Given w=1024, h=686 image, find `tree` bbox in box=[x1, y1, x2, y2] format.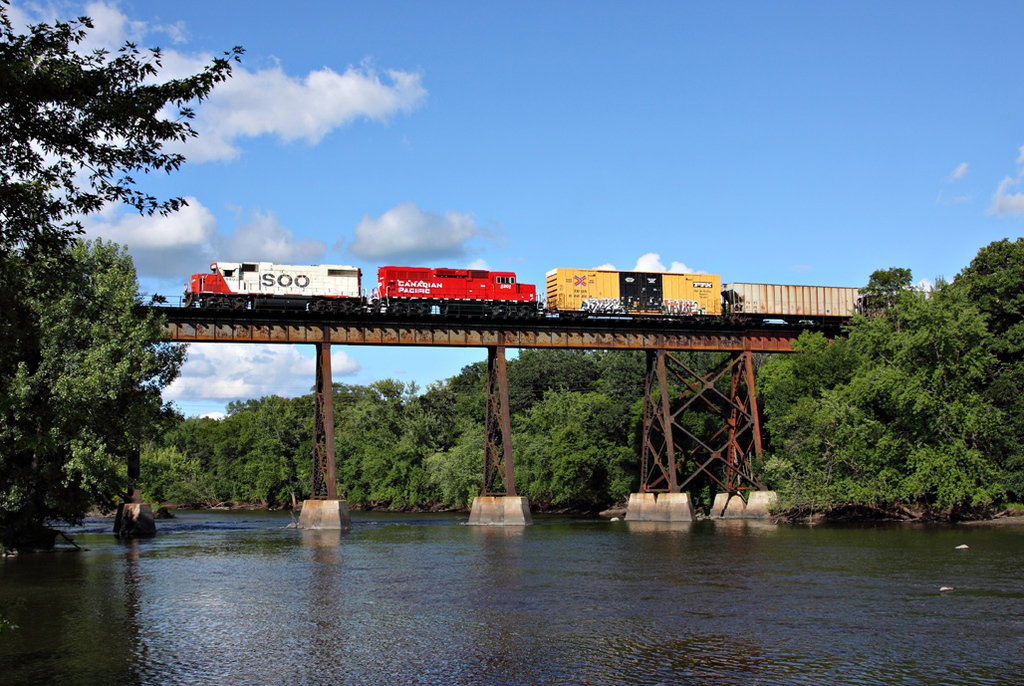
box=[17, 187, 181, 533].
